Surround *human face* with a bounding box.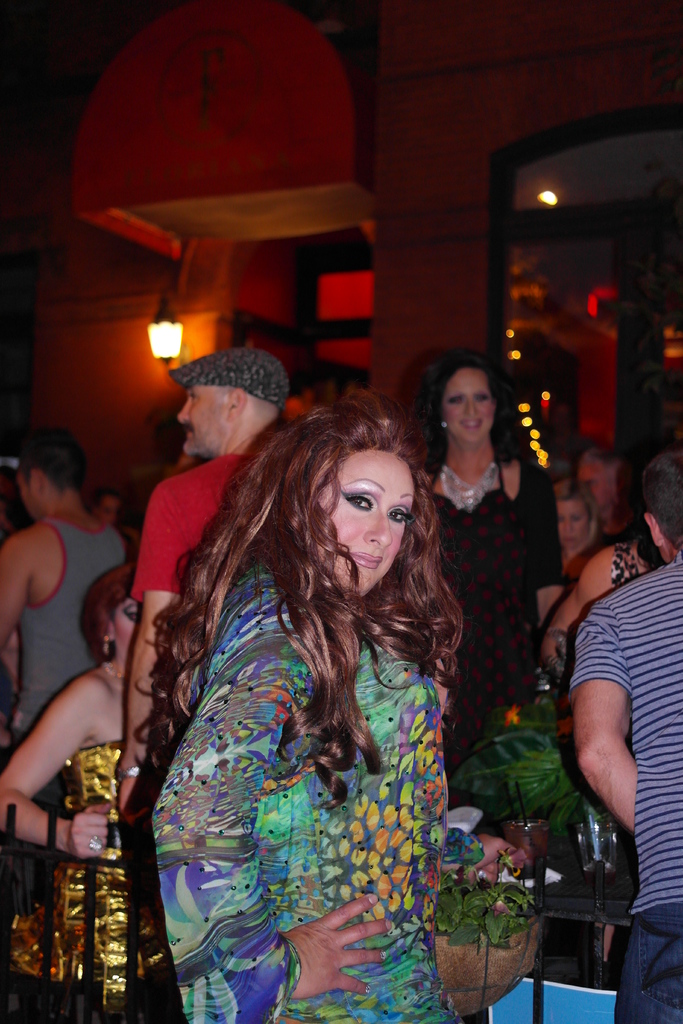
559/491/588/545.
